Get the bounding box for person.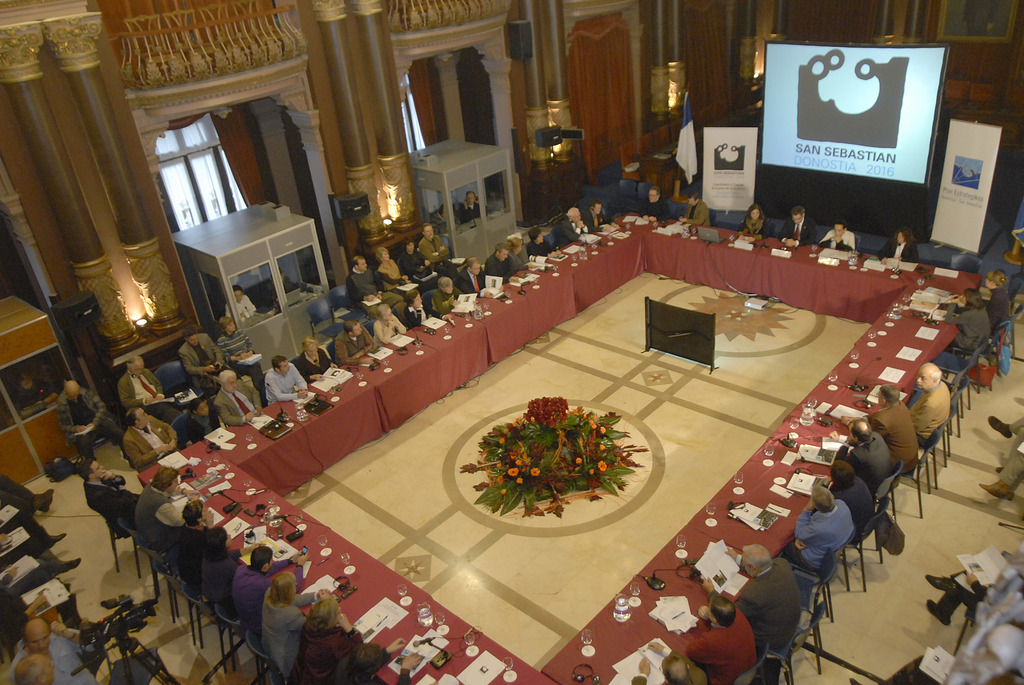
locate(330, 638, 422, 684).
